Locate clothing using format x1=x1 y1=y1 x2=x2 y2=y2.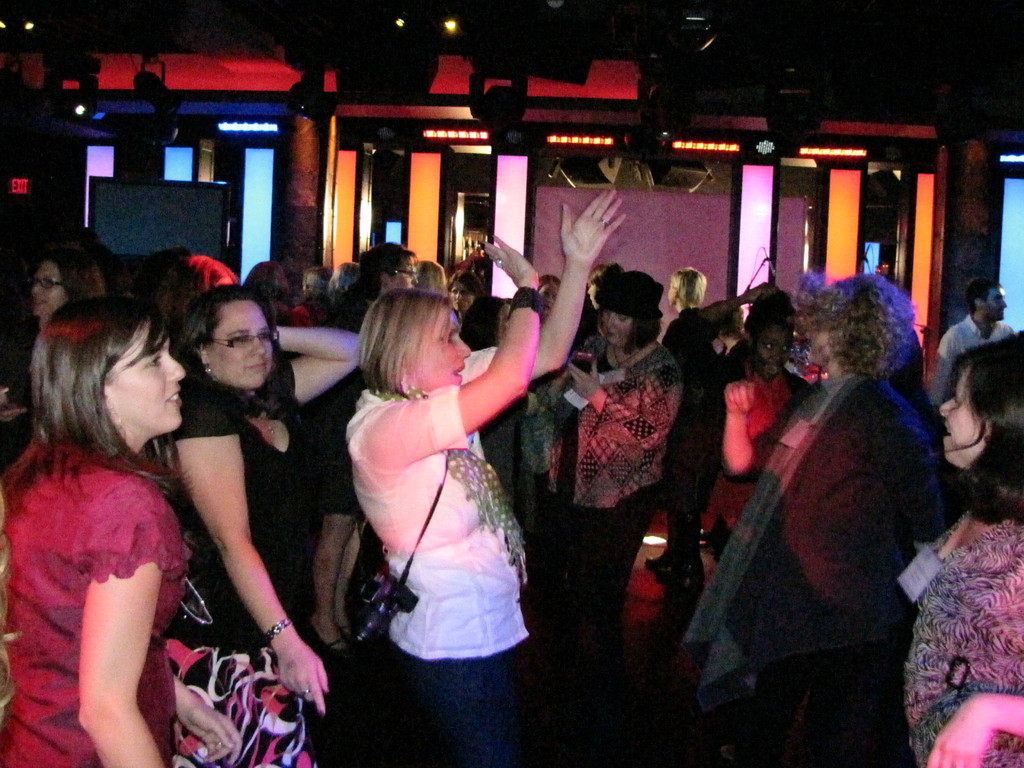
x1=0 y1=444 x2=182 y2=767.
